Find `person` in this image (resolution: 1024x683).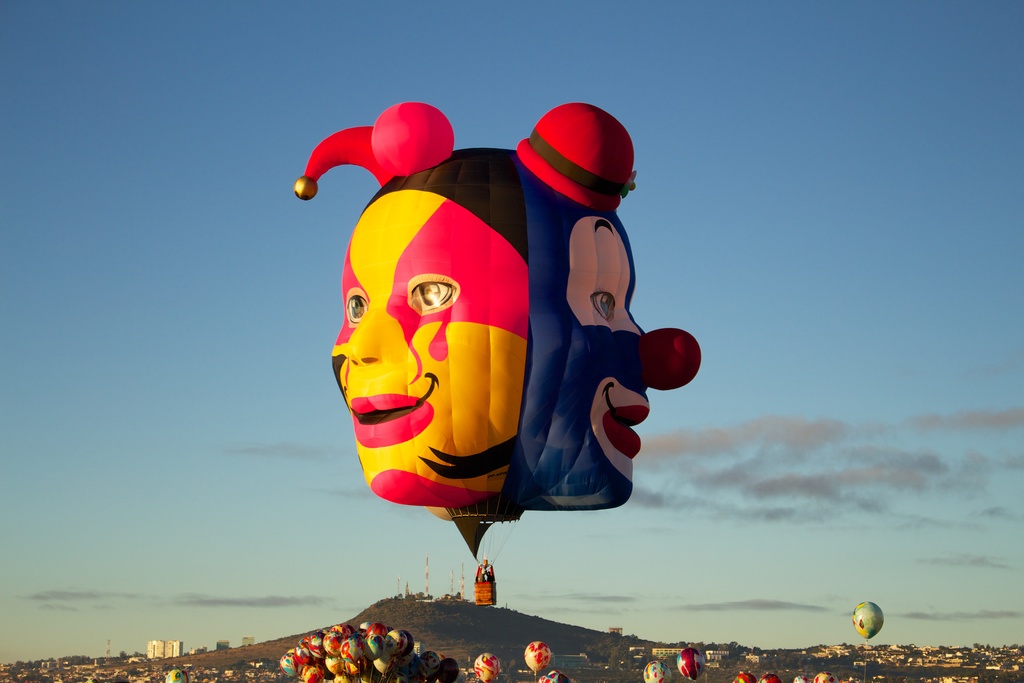
[287,90,534,526].
